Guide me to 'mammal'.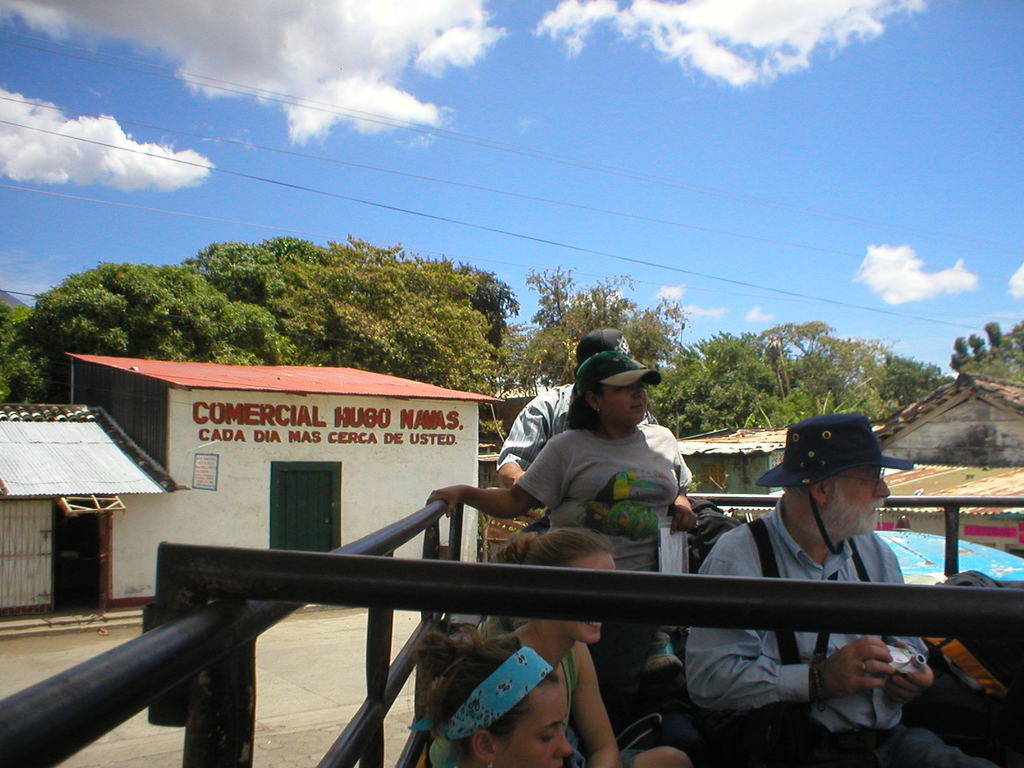
Guidance: {"left": 487, "top": 327, "right": 697, "bottom": 529}.
